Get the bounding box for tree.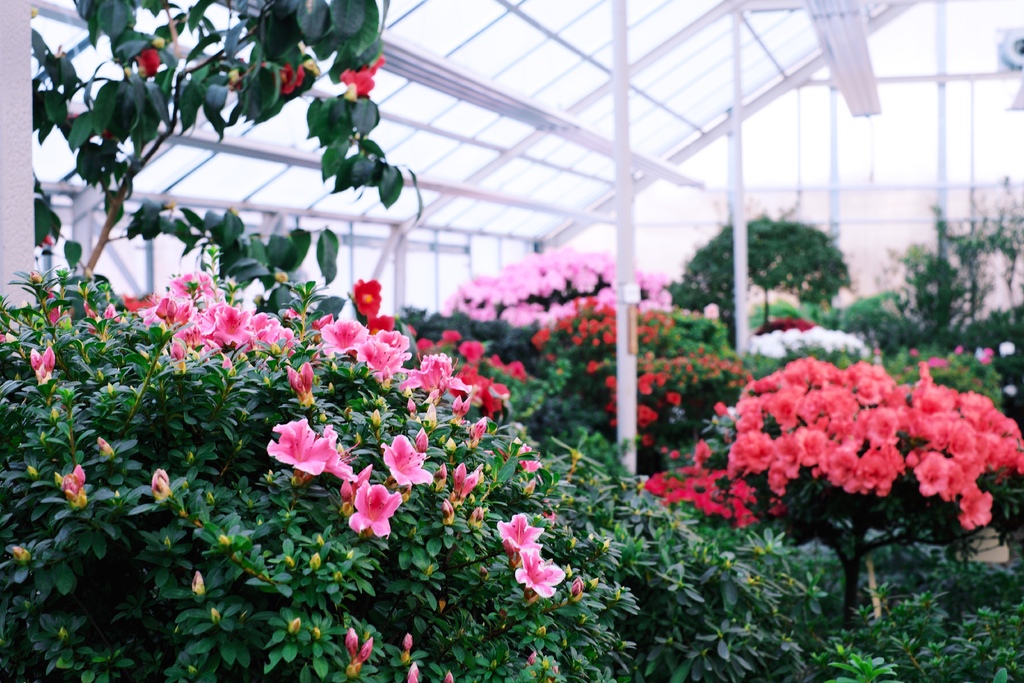
{"x1": 888, "y1": 206, "x2": 1023, "y2": 338}.
